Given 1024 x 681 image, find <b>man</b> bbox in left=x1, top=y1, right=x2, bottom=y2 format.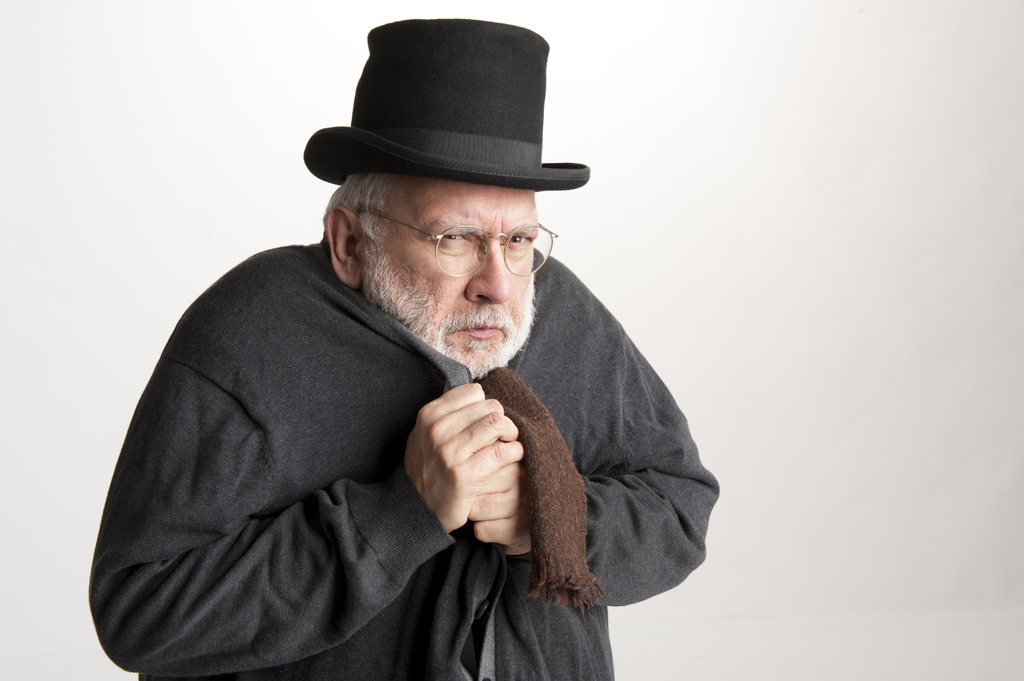
left=72, top=38, right=720, bottom=675.
